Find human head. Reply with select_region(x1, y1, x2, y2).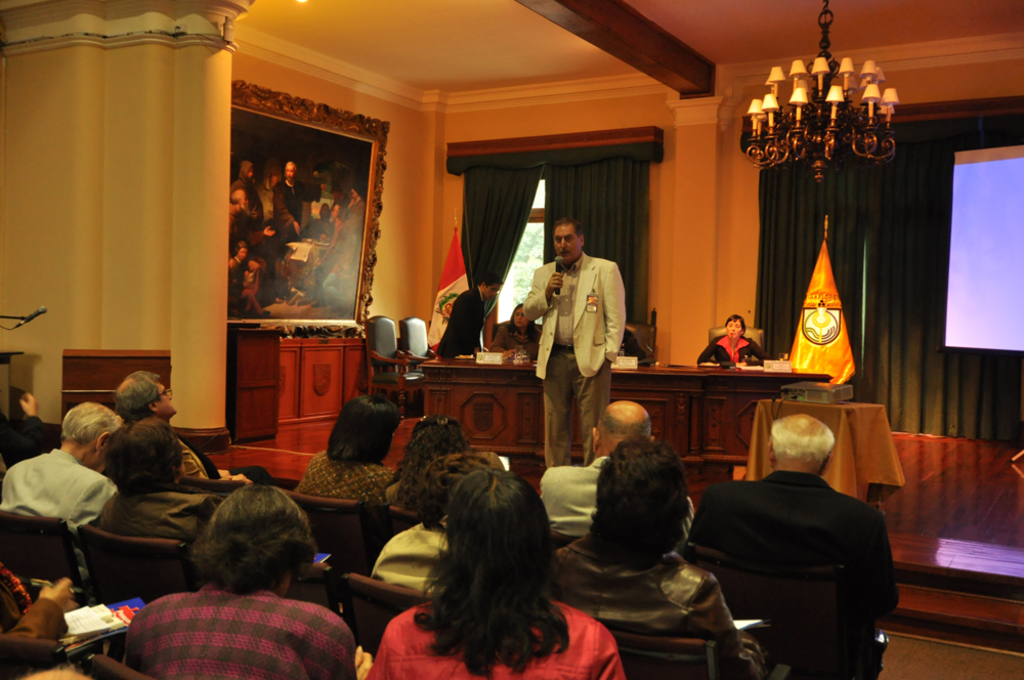
select_region(418, 452, 490, 526).
